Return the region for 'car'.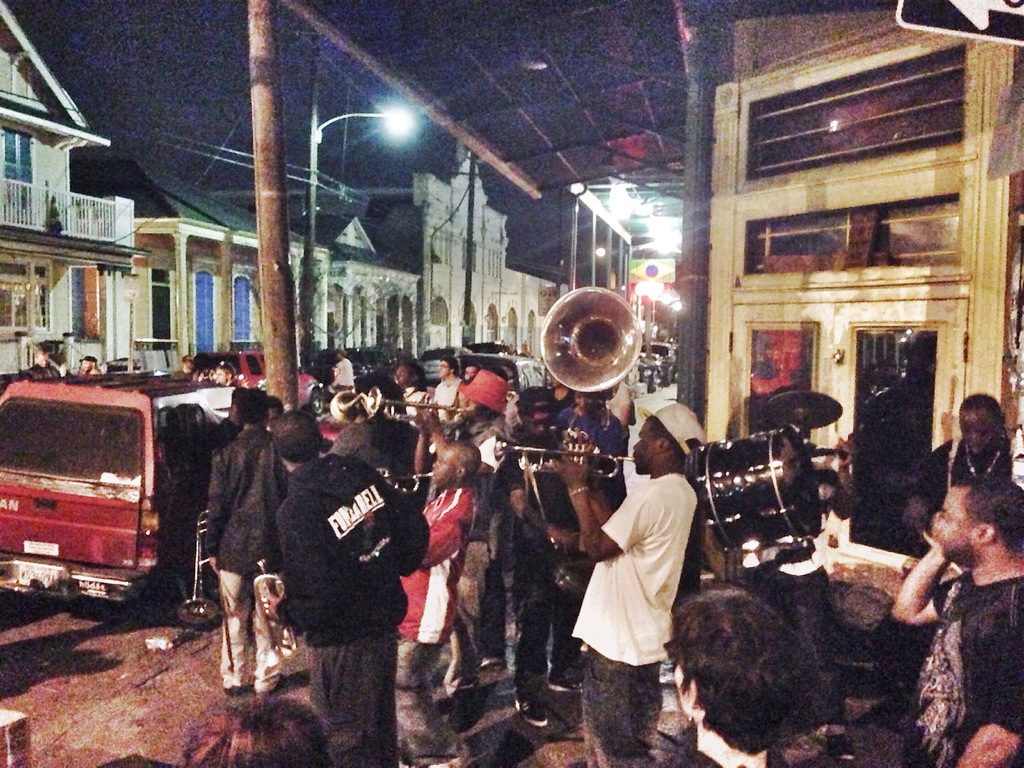
crop(420, 349, 454, 384).
